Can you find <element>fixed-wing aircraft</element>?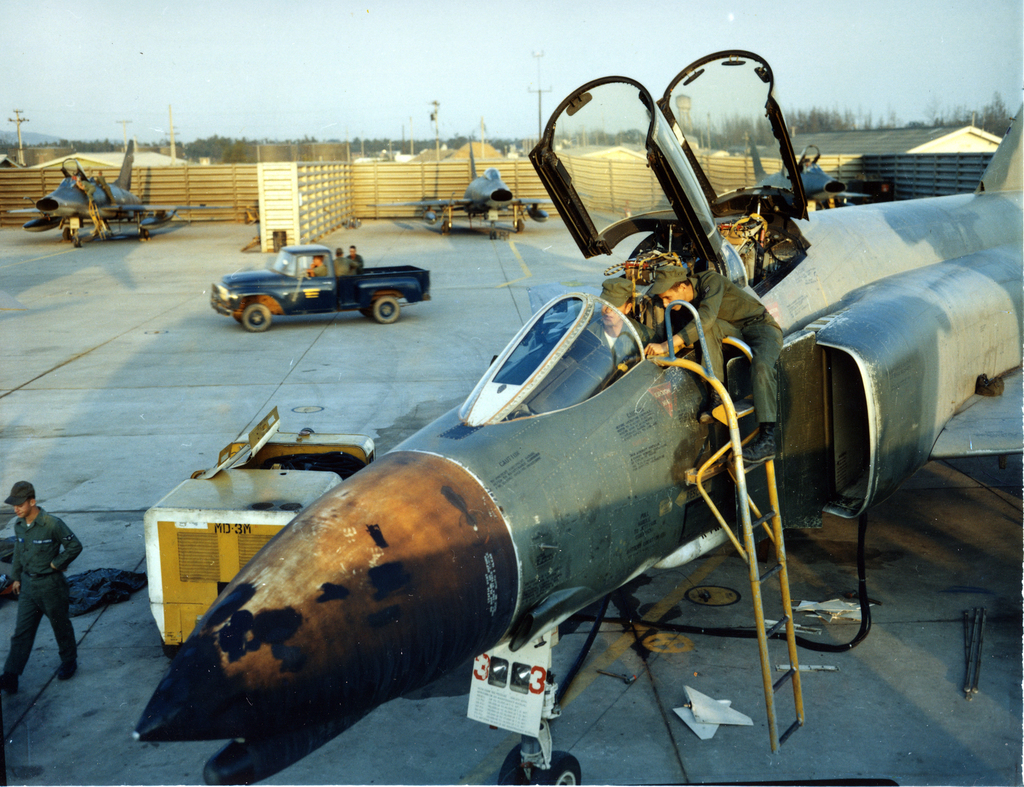
Yes, bounding box: {"x1": 10, "y1": 142, "x2": 227, "y2": 247}.
